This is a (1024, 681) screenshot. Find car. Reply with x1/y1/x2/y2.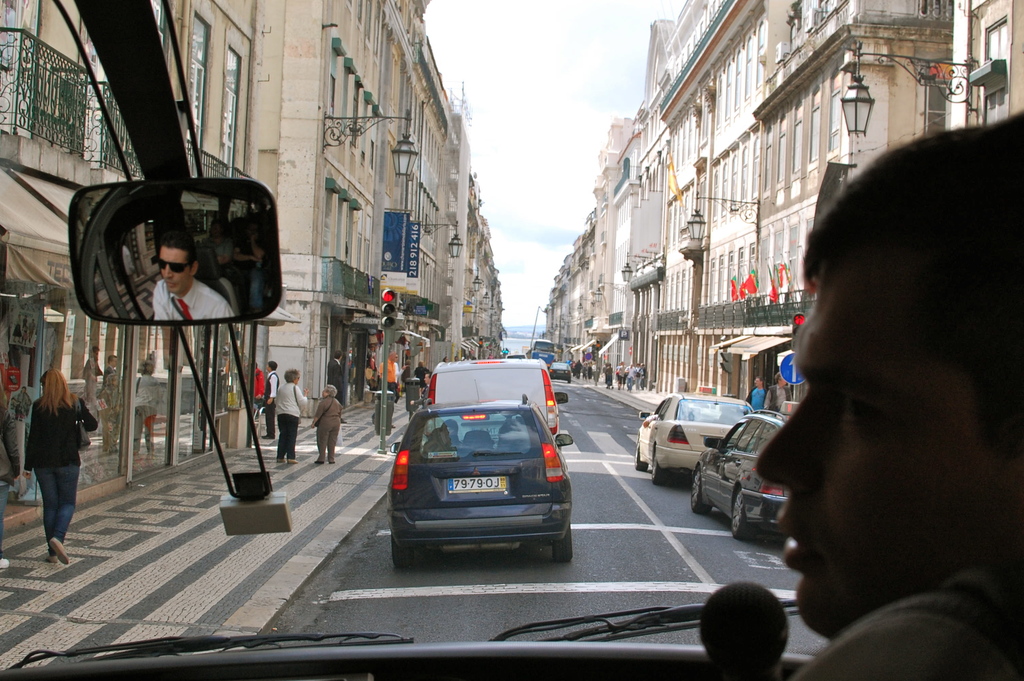
0/0/1023/680.
